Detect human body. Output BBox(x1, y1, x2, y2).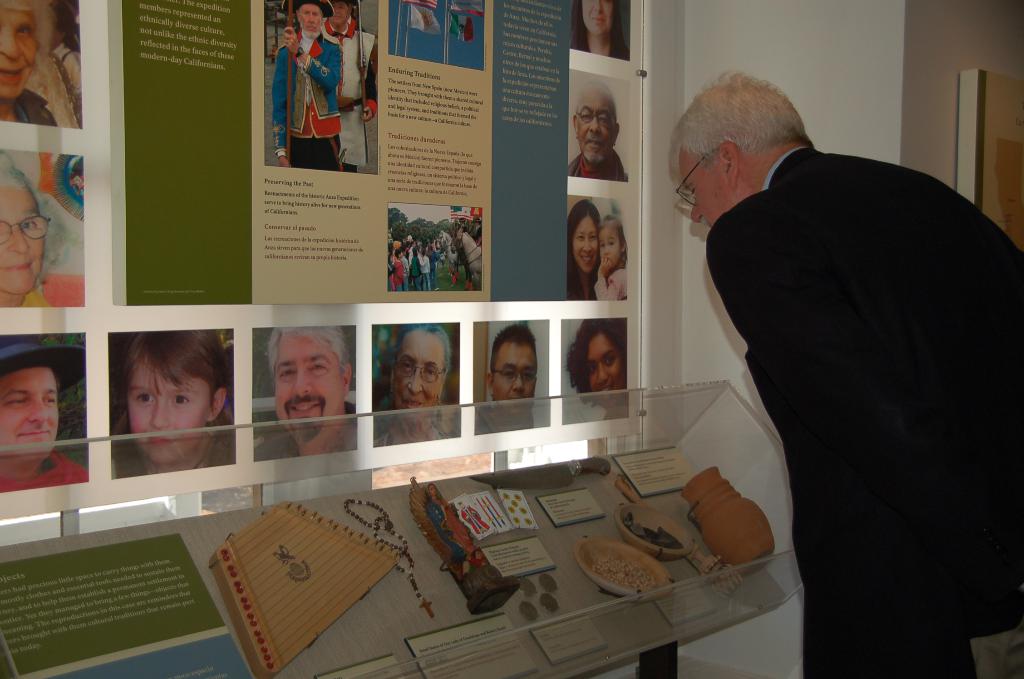
BBox(373, 418, 460, 445).
